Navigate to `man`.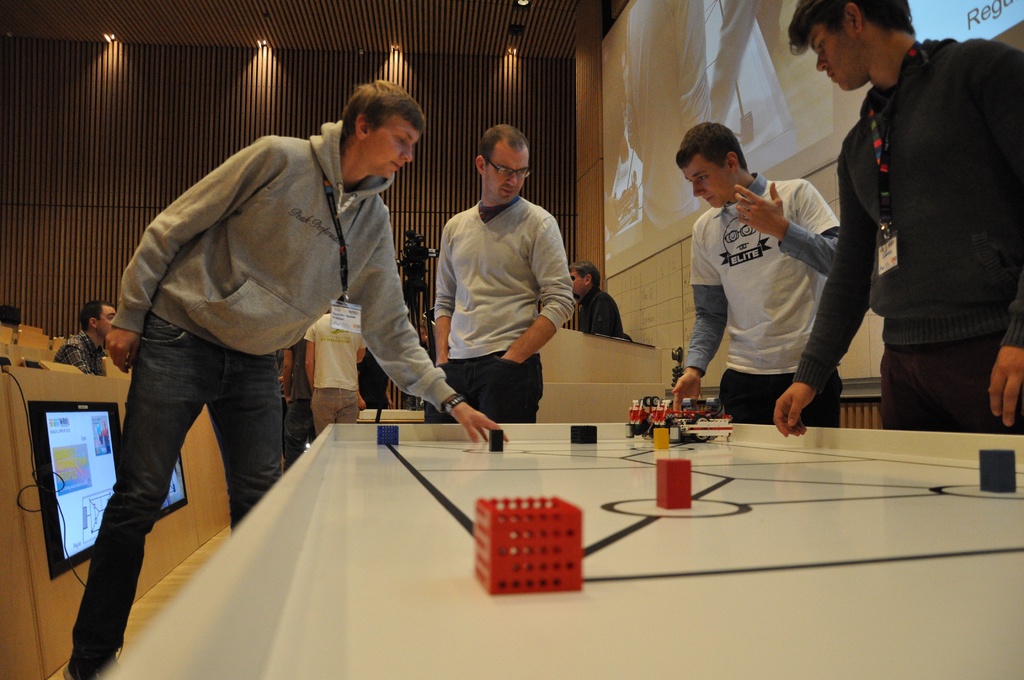
Navigation target: (301, 303, 365, 440).
